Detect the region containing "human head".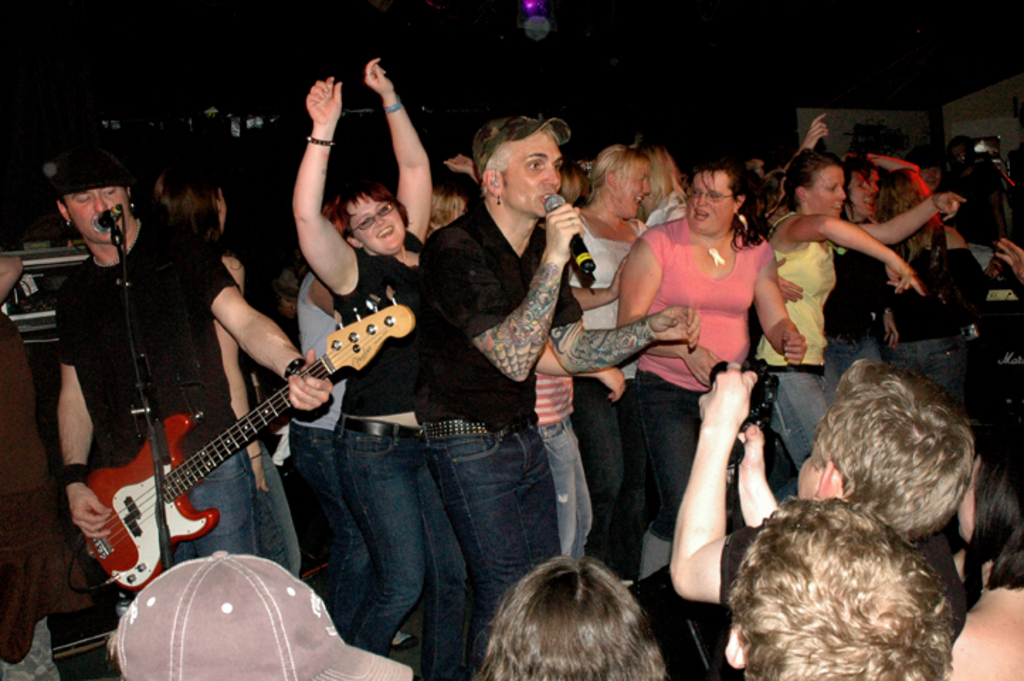
region(955, 443, 1023, 546).
